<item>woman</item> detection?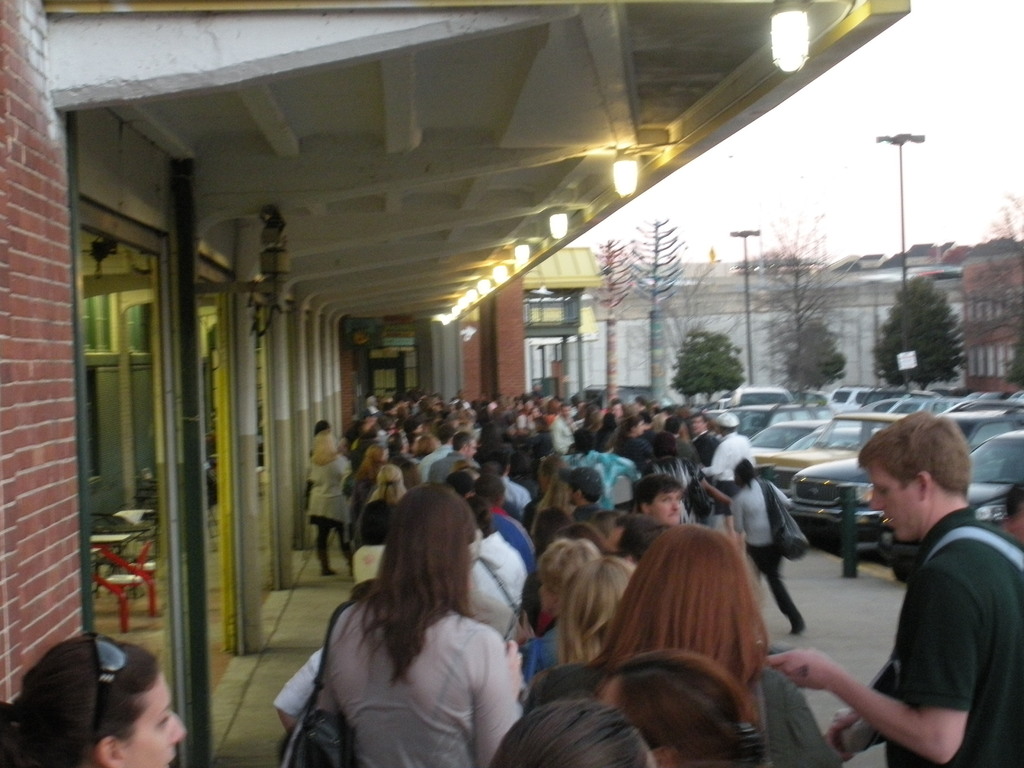
(595,413,621,455)
